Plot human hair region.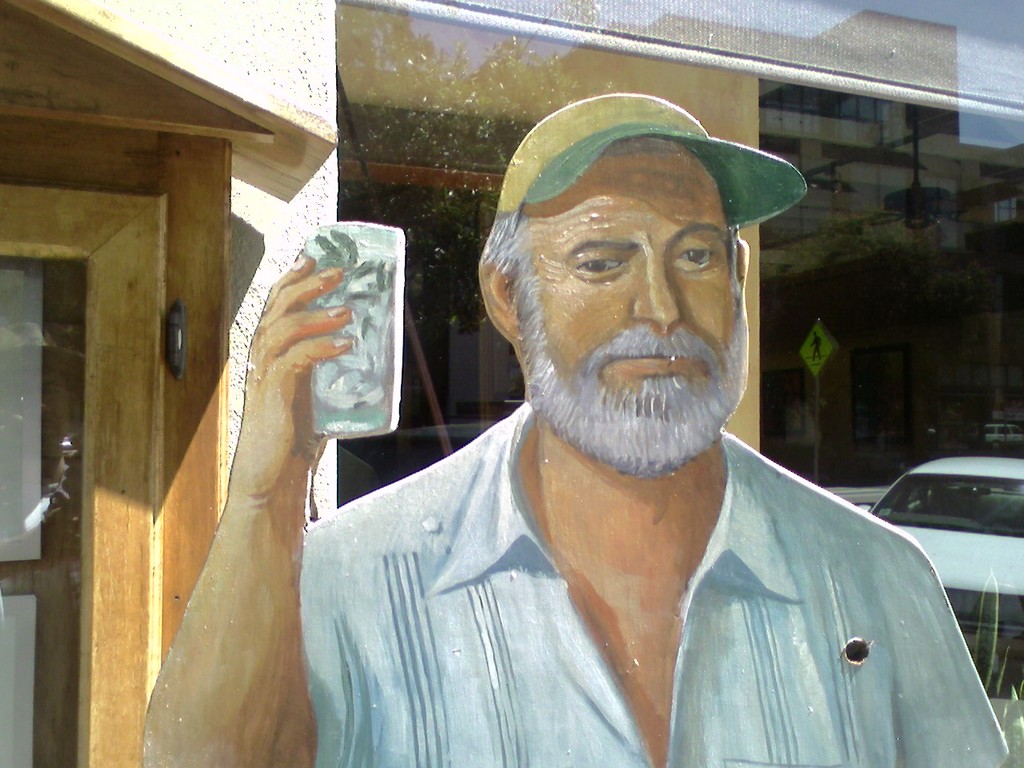
Plotted at [474, 208, 528, 280].
